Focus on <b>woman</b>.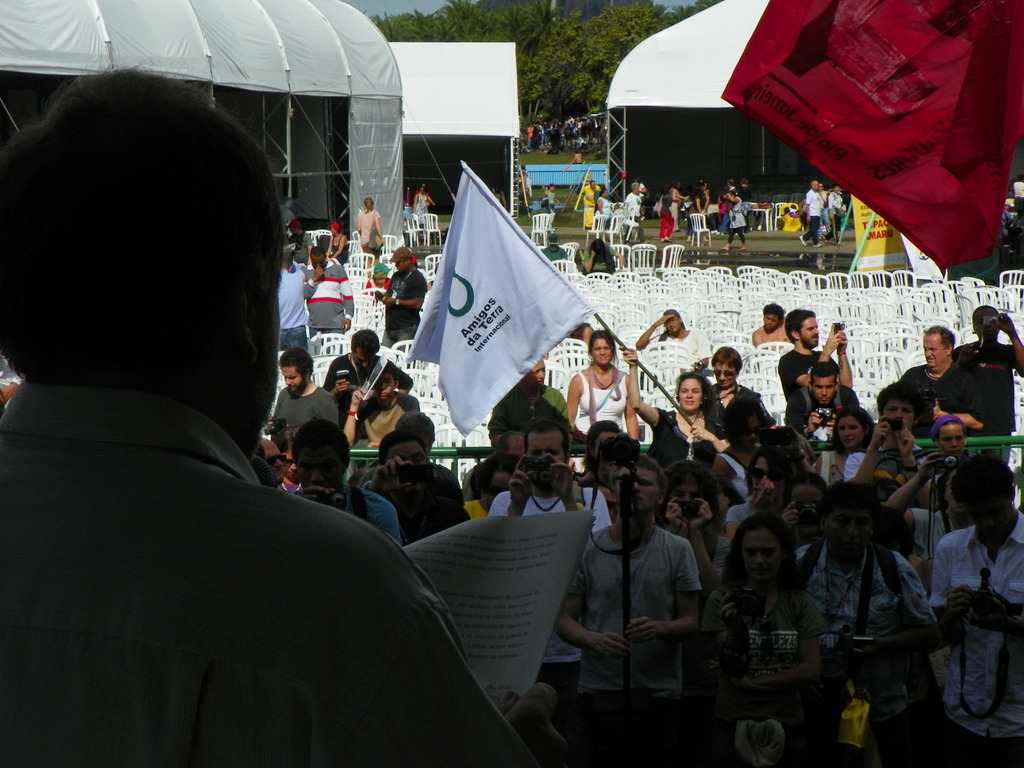
Focused at box=[797, 406, 881, 497].
